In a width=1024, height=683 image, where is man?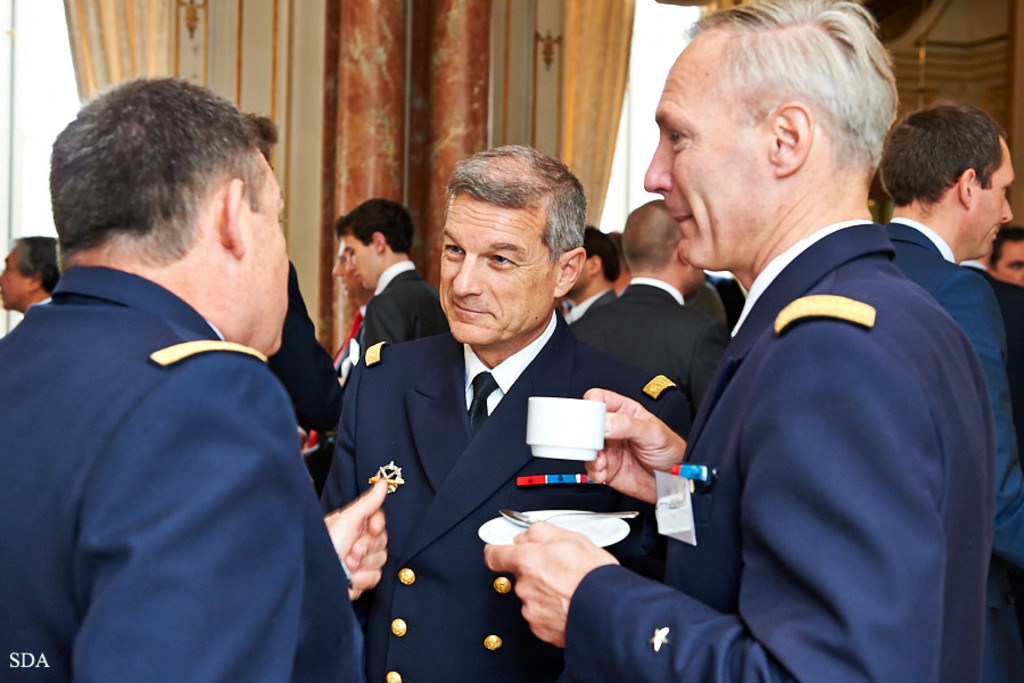
x1=14 y1=66 x2=375 y2=676.
